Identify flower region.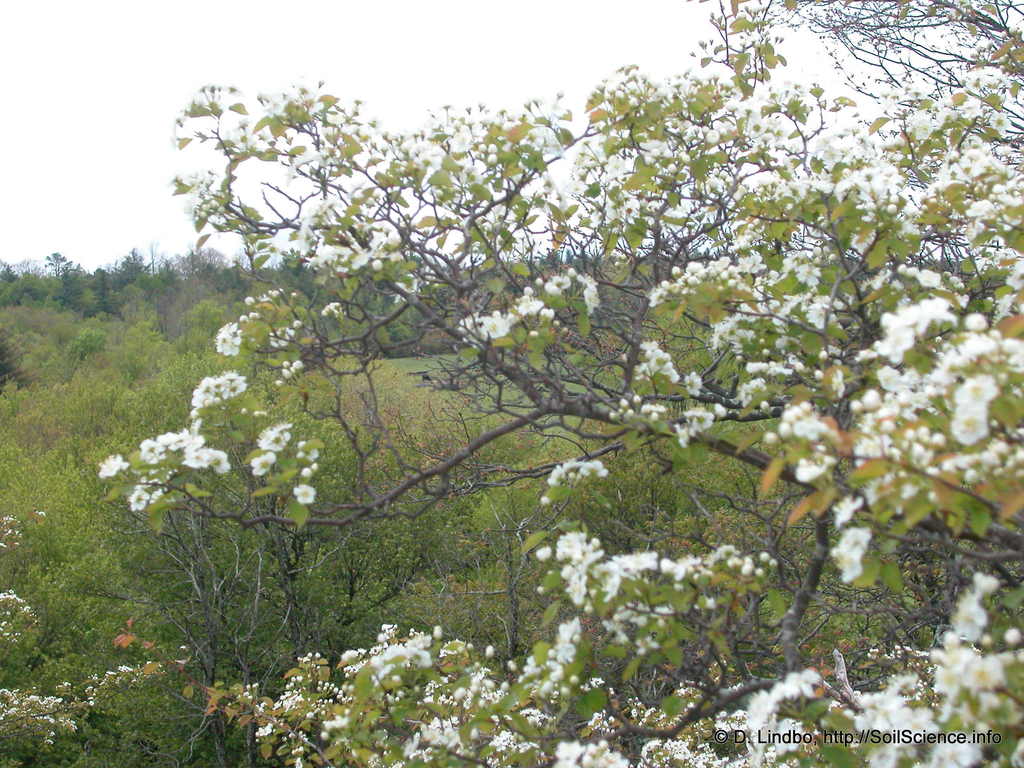
Region: (292,442,321,466).
